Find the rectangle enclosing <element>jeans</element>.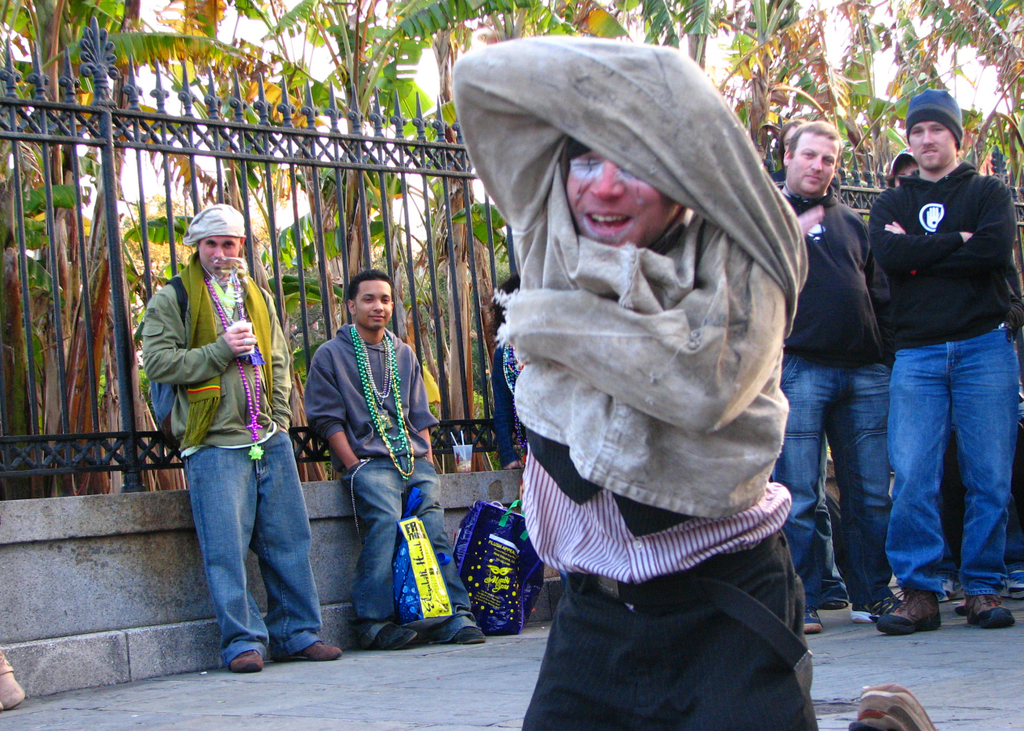
x1=804, y1=484, x2=848, y2=601.
